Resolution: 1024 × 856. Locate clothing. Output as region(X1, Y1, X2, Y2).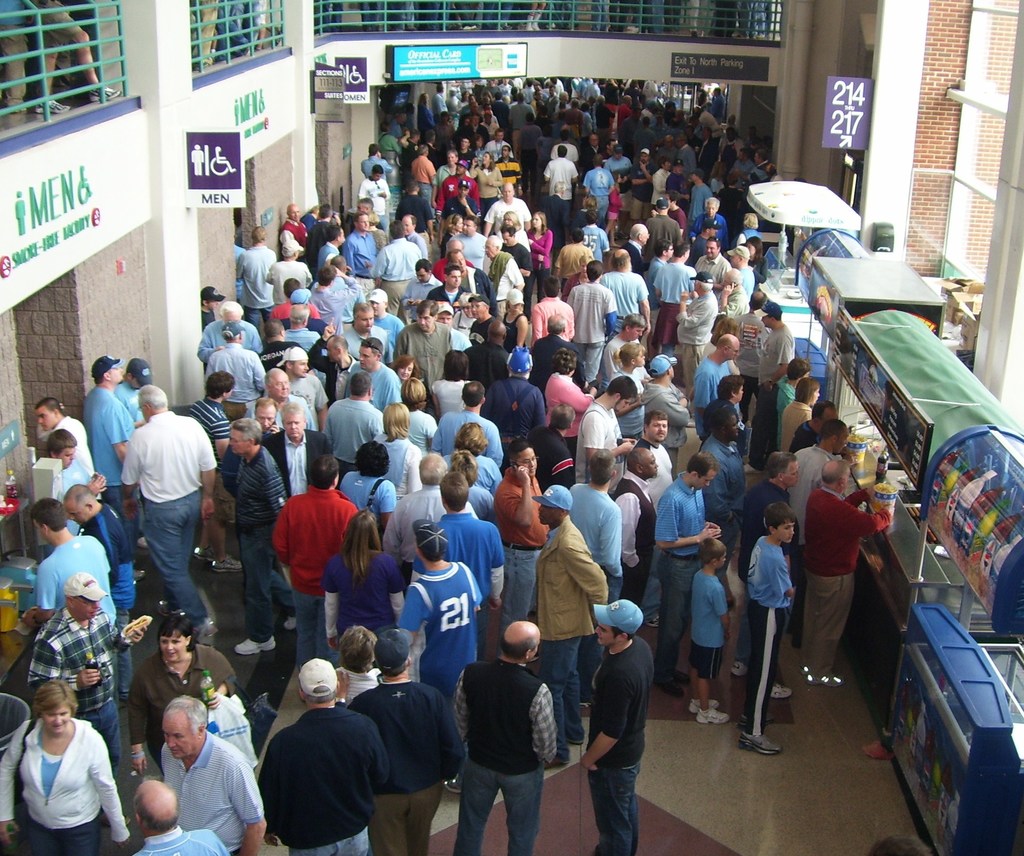
region(0, 0, 29, 106).
